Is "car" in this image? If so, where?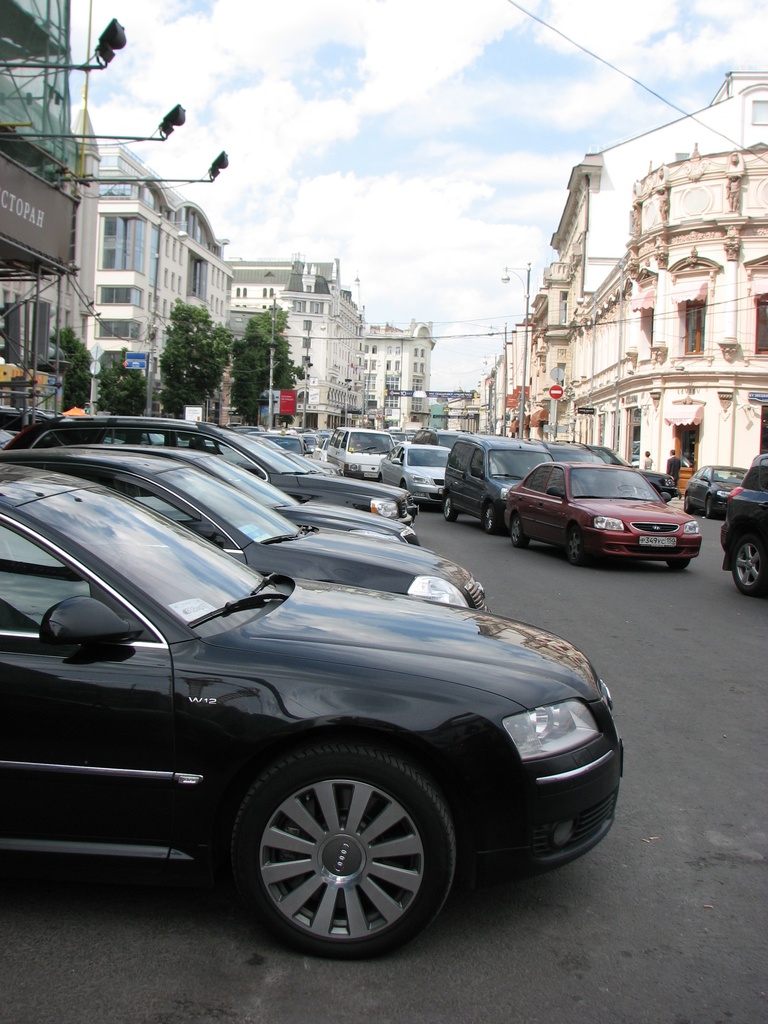
Yes, at (left=0, top=467, right=626, bottom=956).
